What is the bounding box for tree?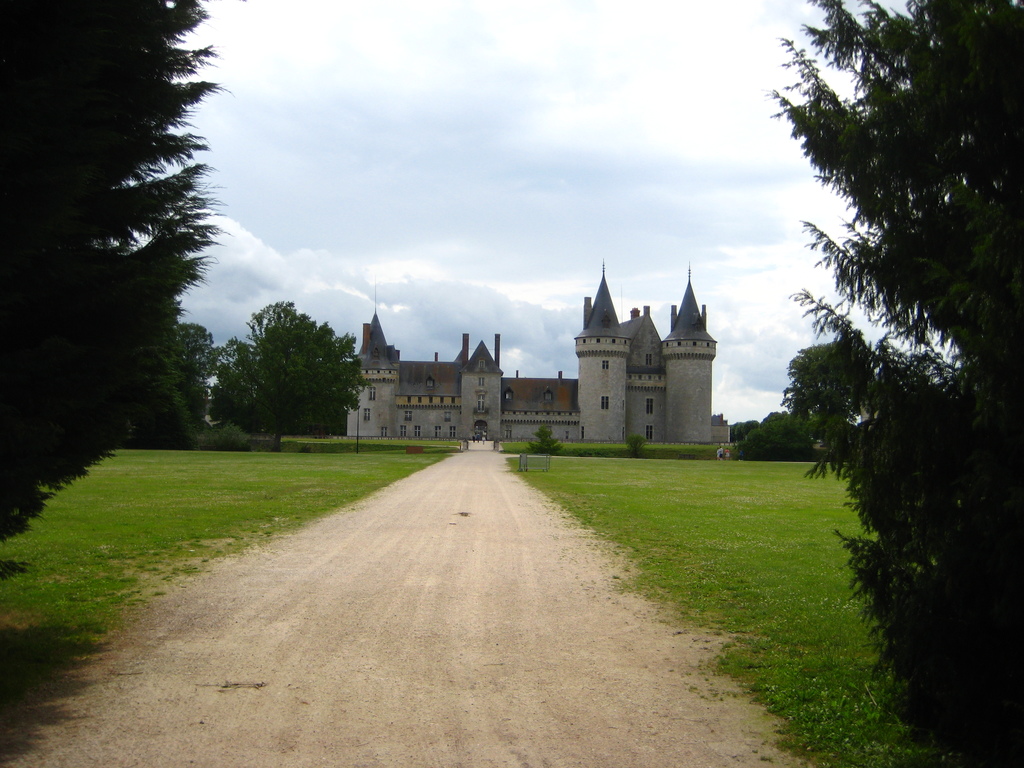
crop(140, 315, 220, 455).
